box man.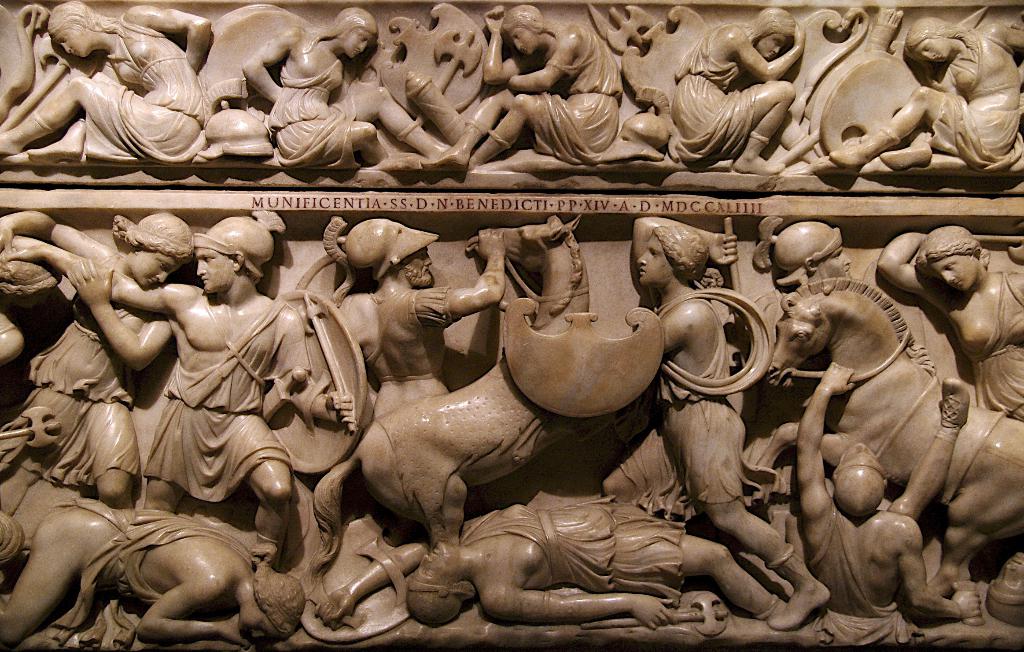
box(321, 210, 508, 562).
